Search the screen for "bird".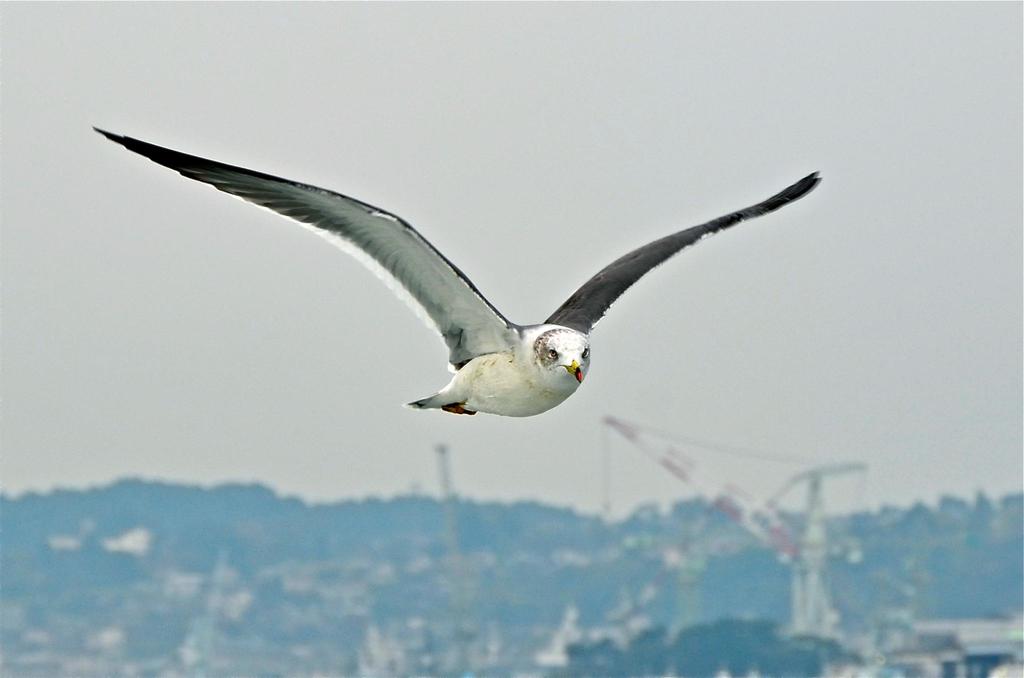
Found at rect(94, 128, 808, 449).
